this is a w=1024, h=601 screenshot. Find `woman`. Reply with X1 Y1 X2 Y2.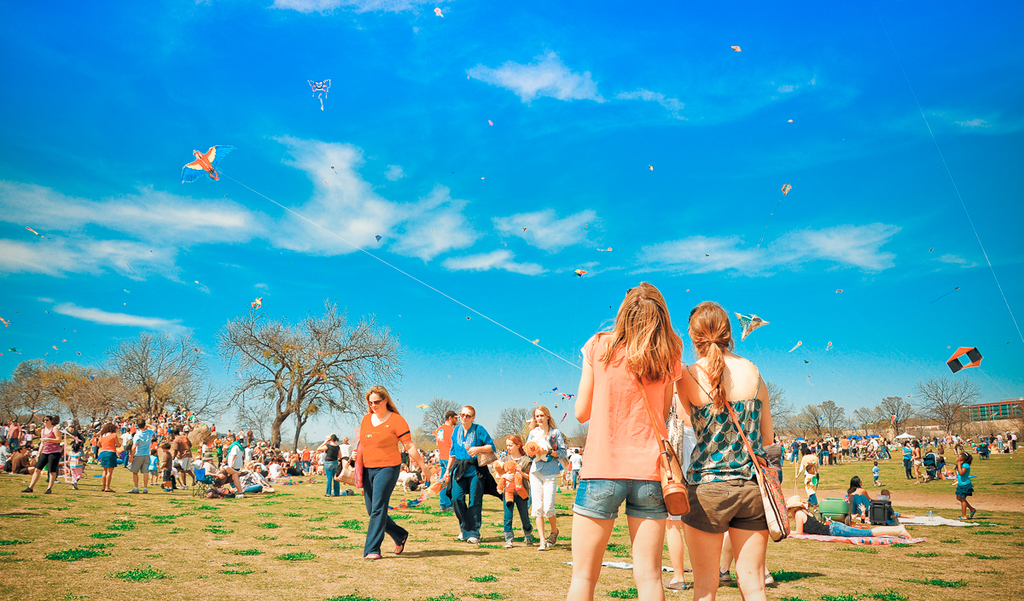
677 294 781 600.
